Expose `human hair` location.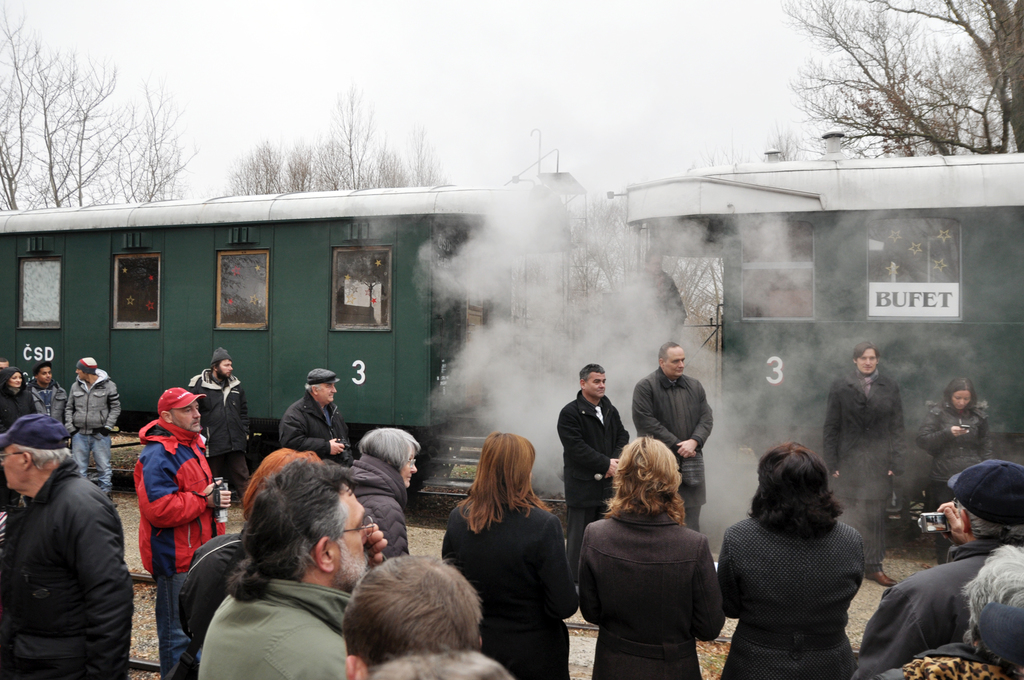
Exposed at (left=0, top=356, right=12, bottom=366).
